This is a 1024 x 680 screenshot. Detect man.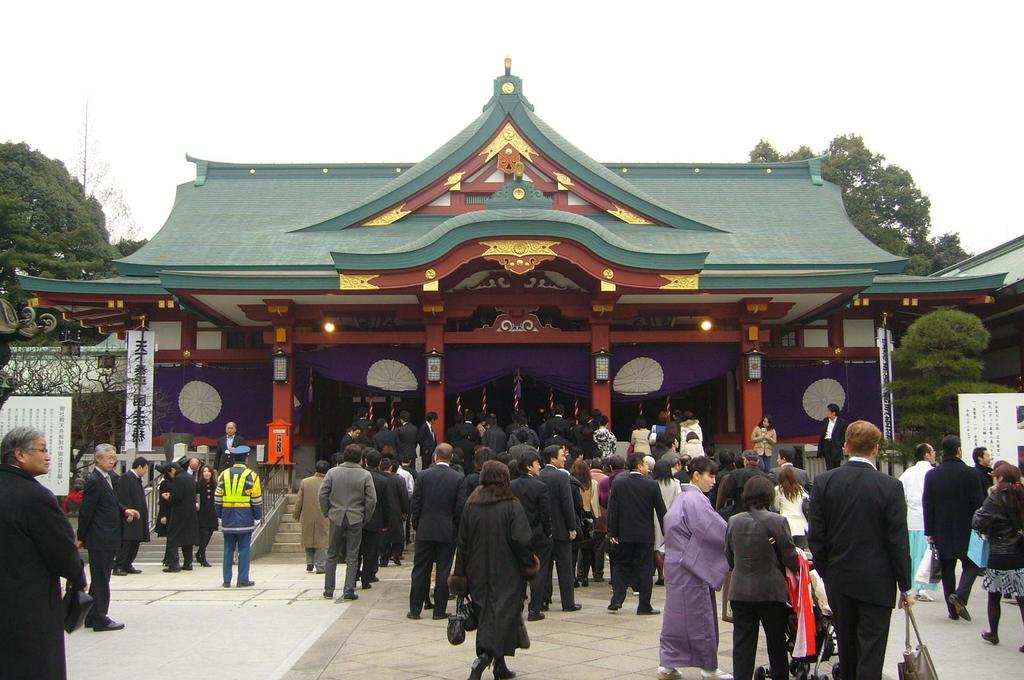
352, 451, 394, 586.
